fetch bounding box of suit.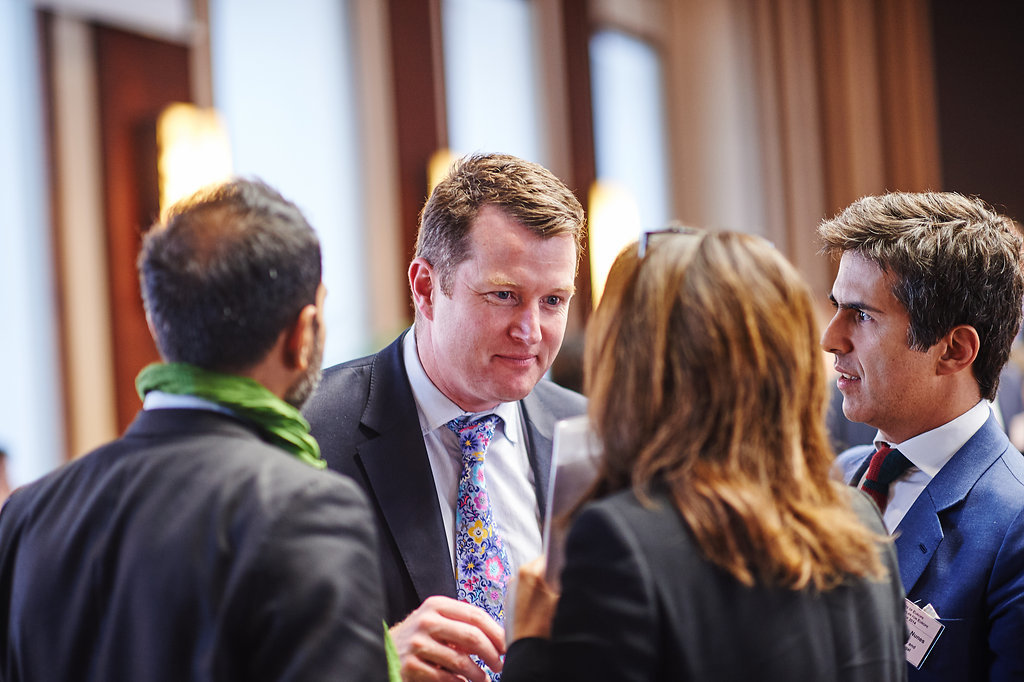
Bbox: (x1=0, y1=383, x2=398, y2=681).
